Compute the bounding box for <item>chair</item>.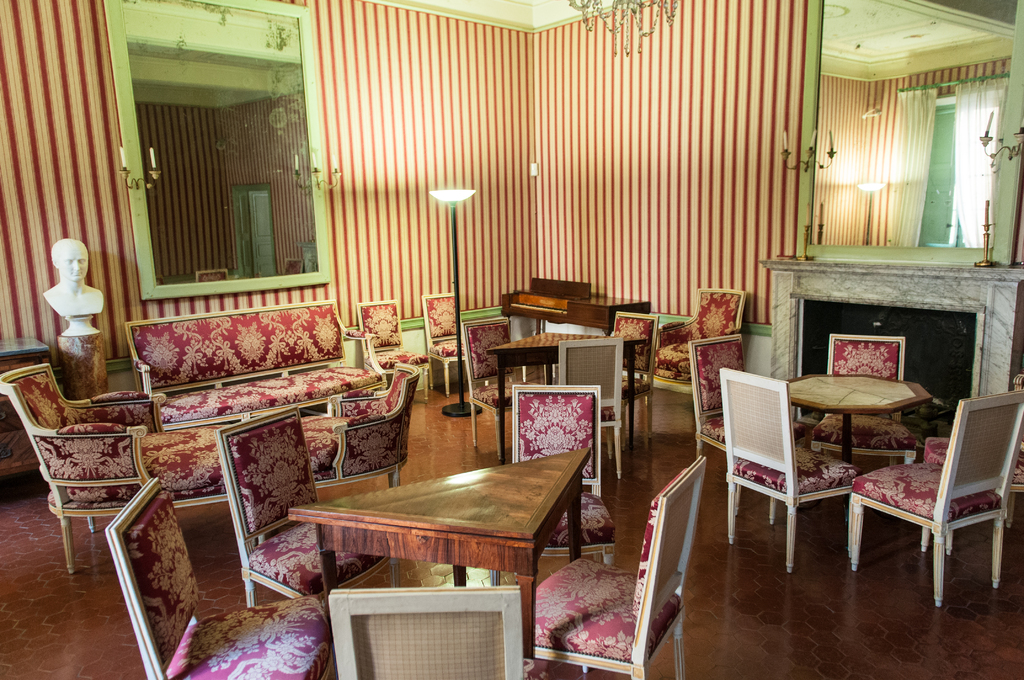
BBox(806, 332, 922, 467).
